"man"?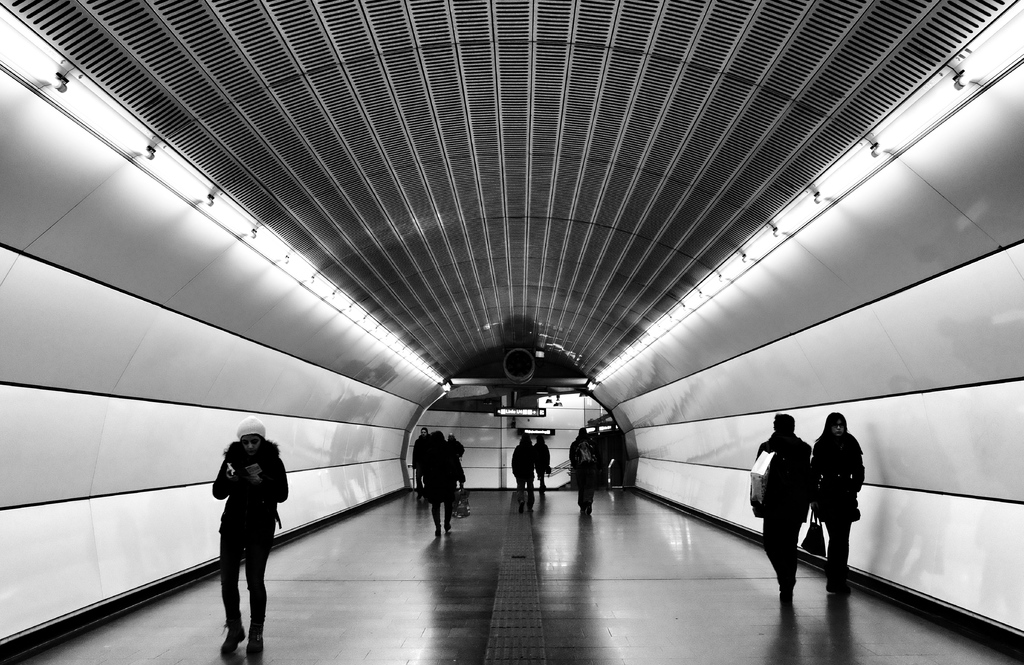
bbox=[532, 434, 555, 488]
